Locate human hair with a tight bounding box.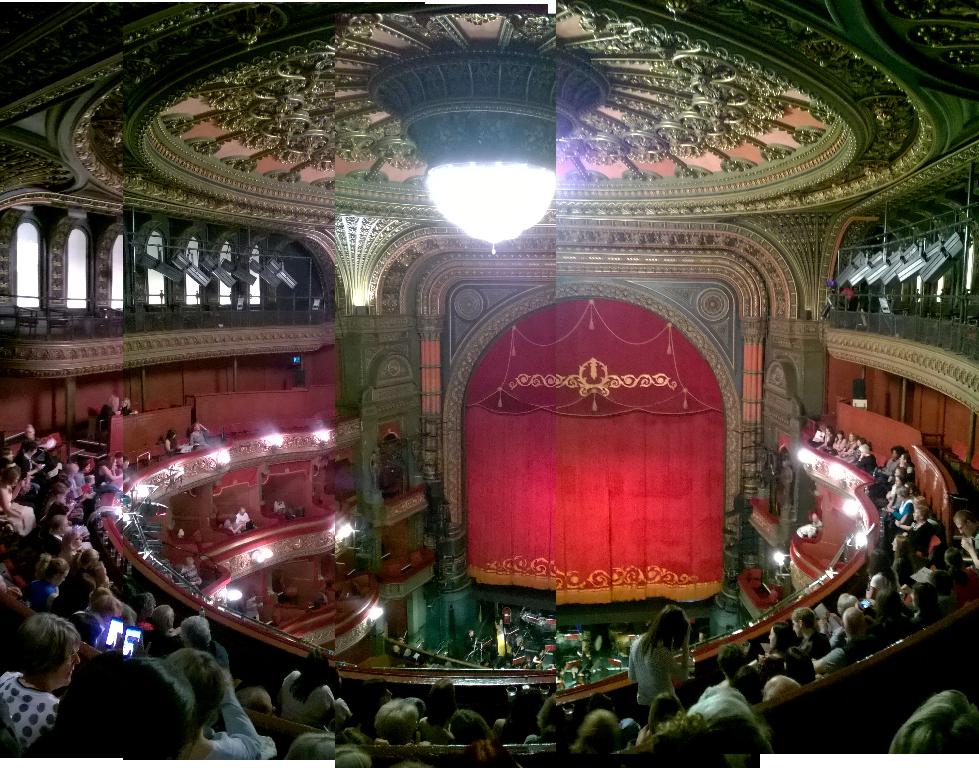
[left=373, top=696, right=417, bottom=744].
